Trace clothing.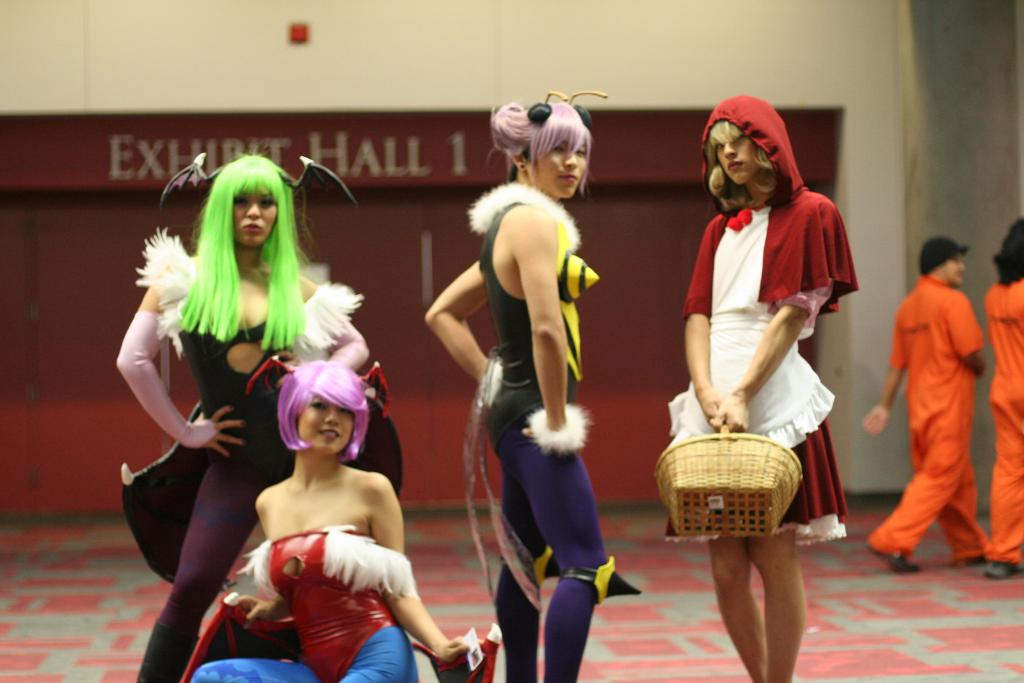
Traced to <bbox>878, 234, 1001, 566</bbox>.
